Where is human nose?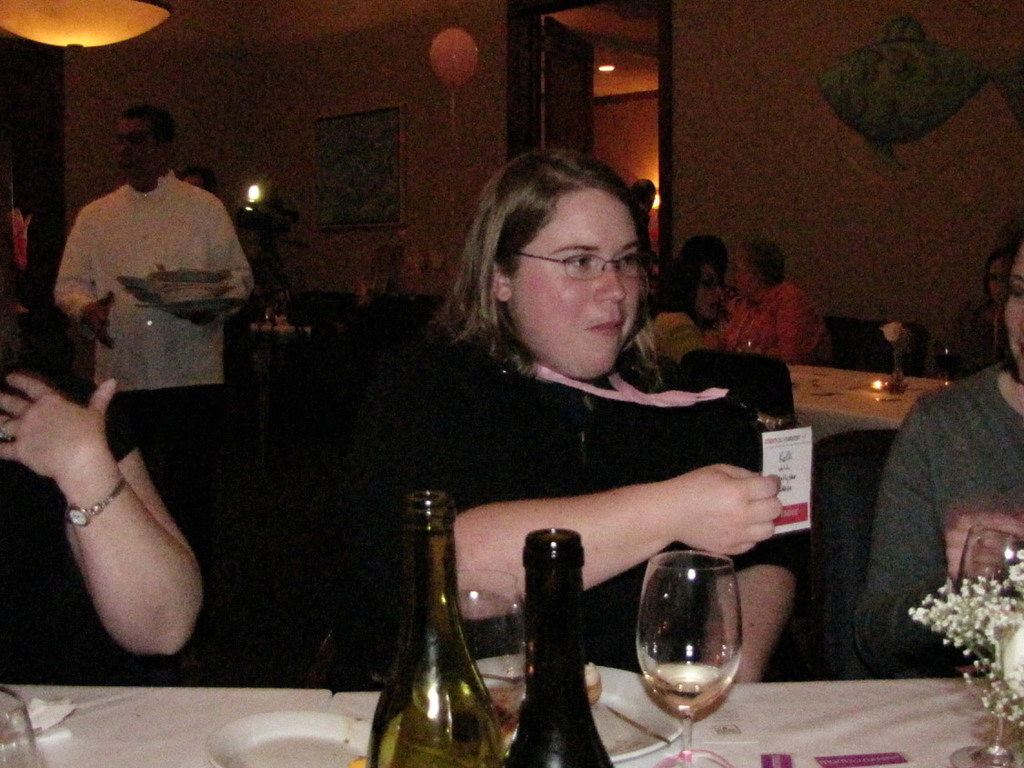
region(718, 282, 725, 295).
